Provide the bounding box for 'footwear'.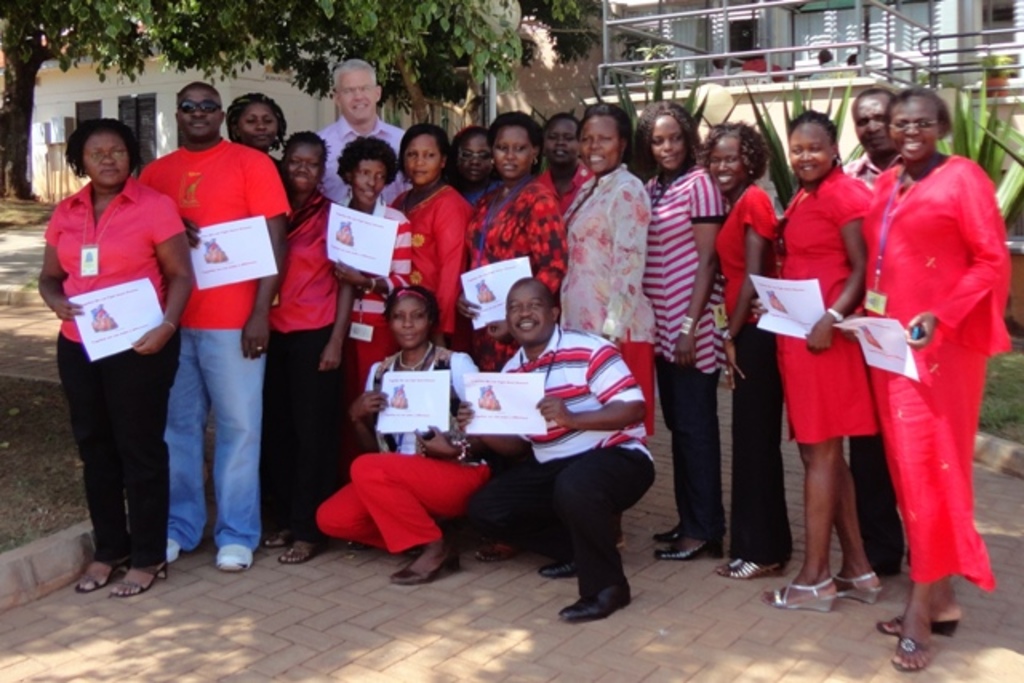
box=[168, 537, 179, 558].
